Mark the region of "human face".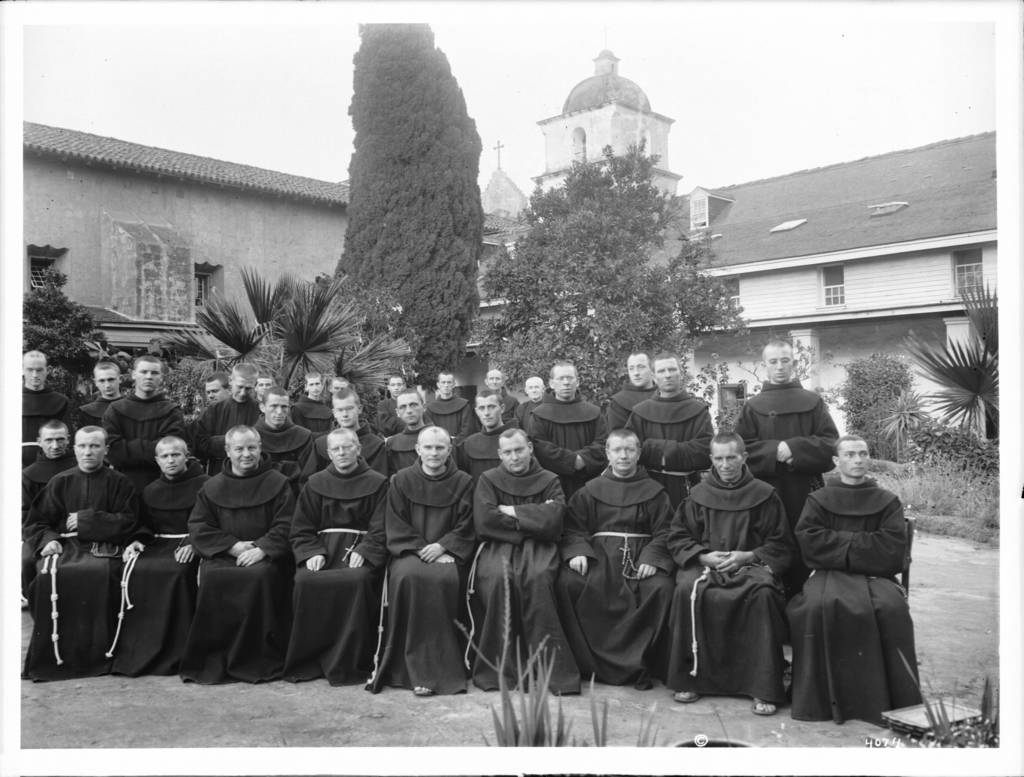
Region: box(158, 442, 186, 474).
